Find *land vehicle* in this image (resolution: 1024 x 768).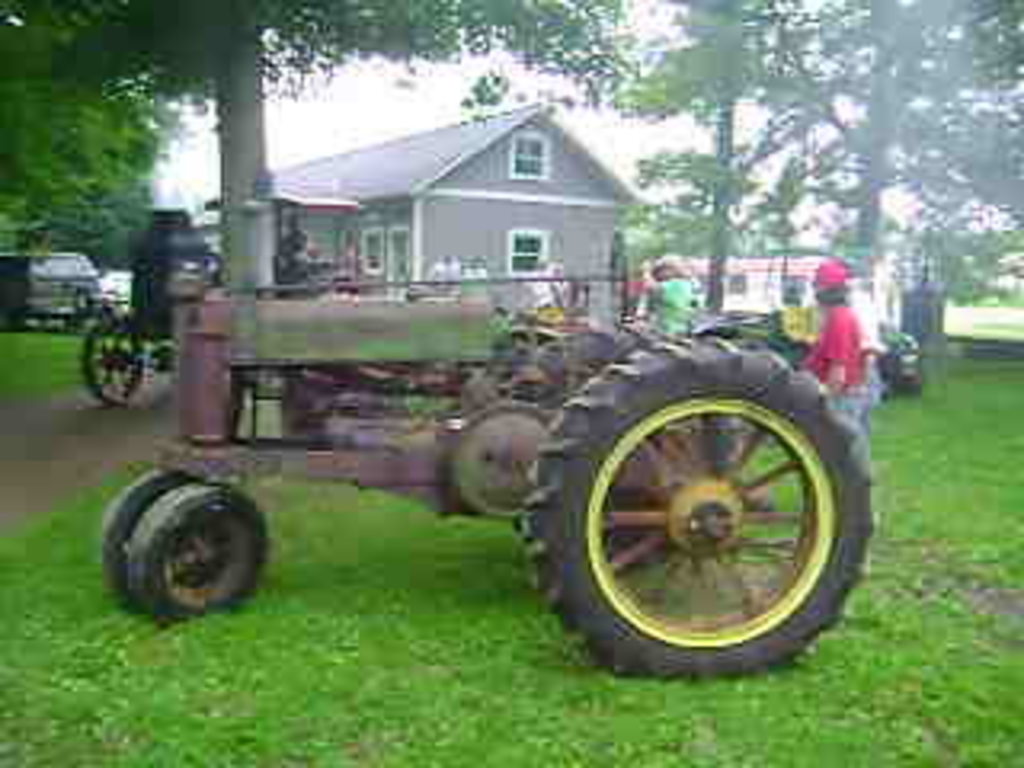
pyautogui.locateOnScreen(93, 266, 131, 323).
